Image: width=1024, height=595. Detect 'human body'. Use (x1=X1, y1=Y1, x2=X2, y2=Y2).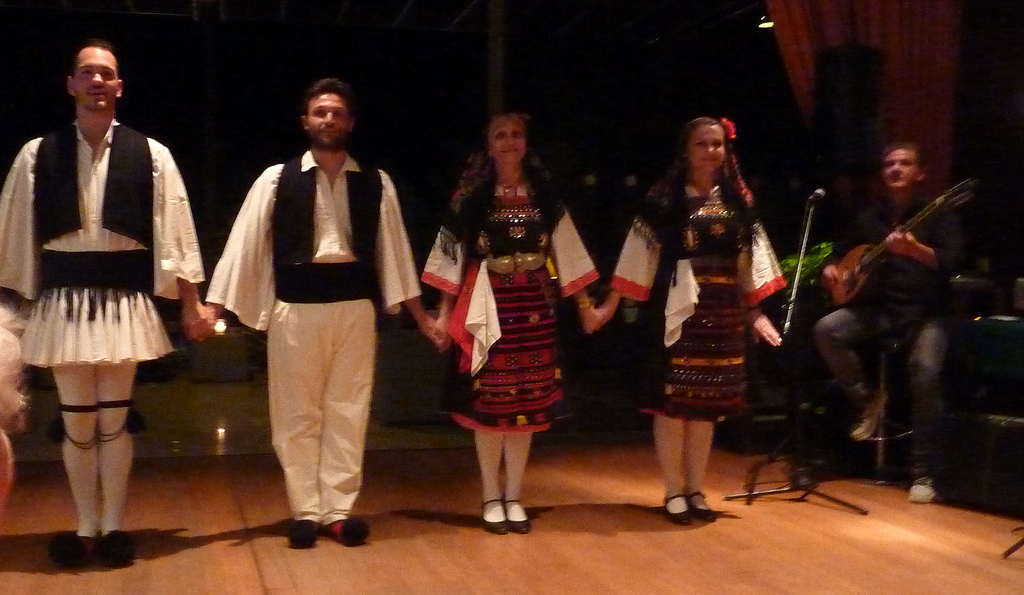
(x1=621, y1=111, x2=781, y2=496).
